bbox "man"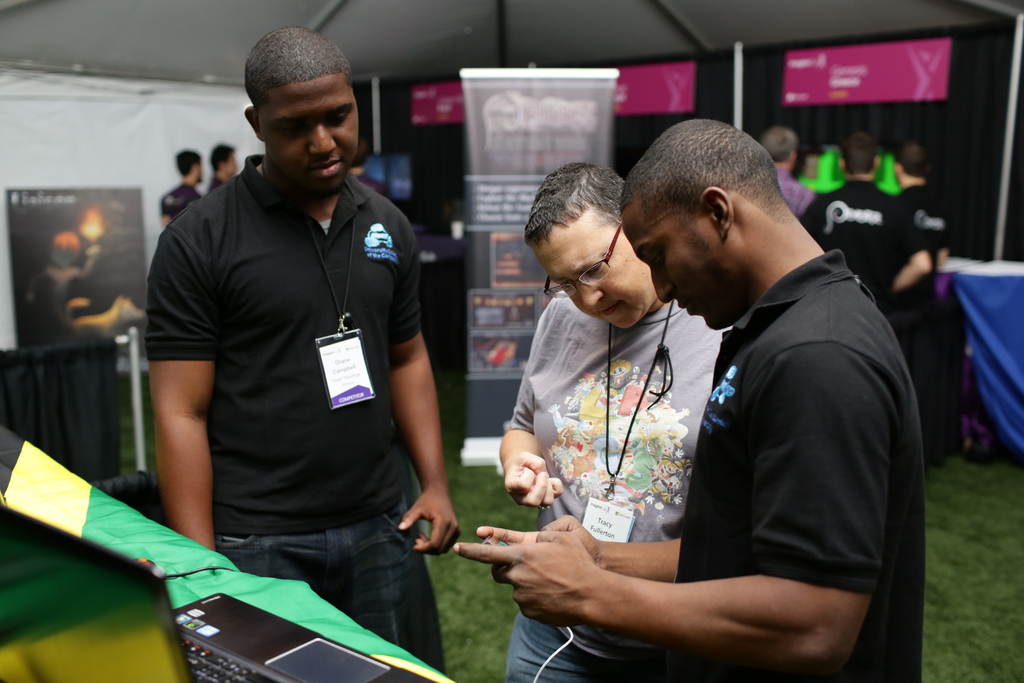
[left=157, top=144, right=200, bottom=215]
